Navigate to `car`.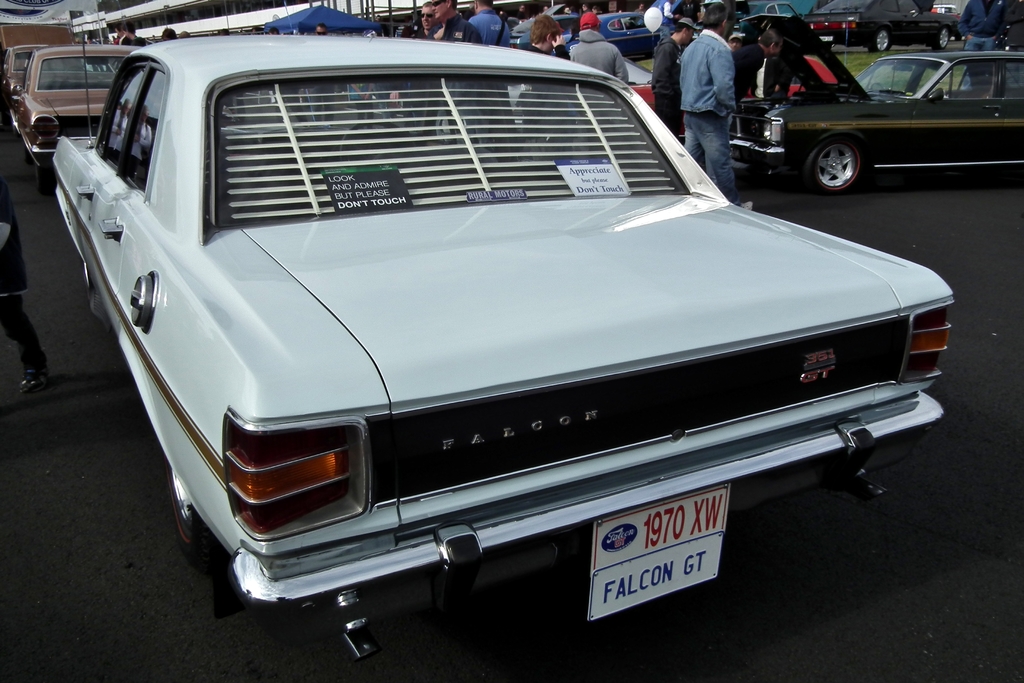
Navigation target: region(807, 0, 961, 56).
